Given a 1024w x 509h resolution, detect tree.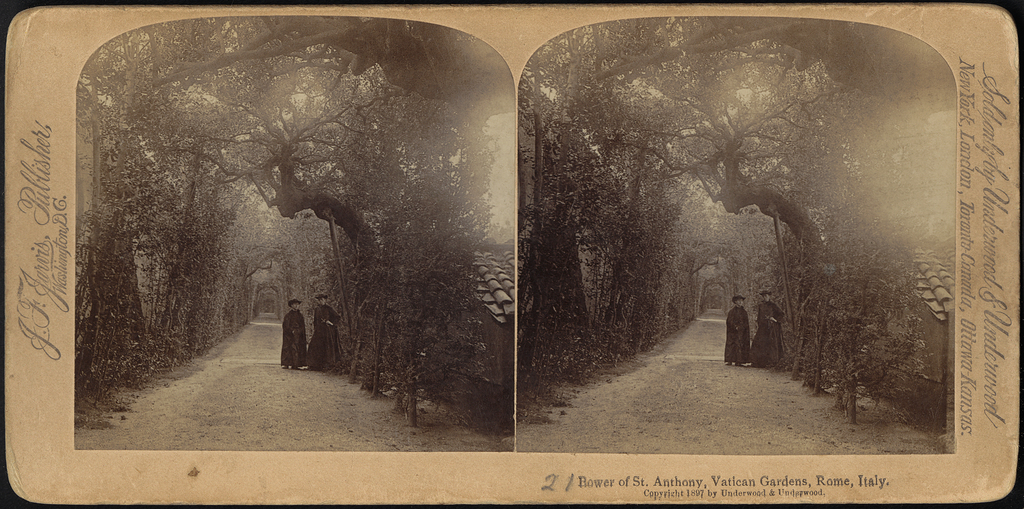
0/0/982/393.
